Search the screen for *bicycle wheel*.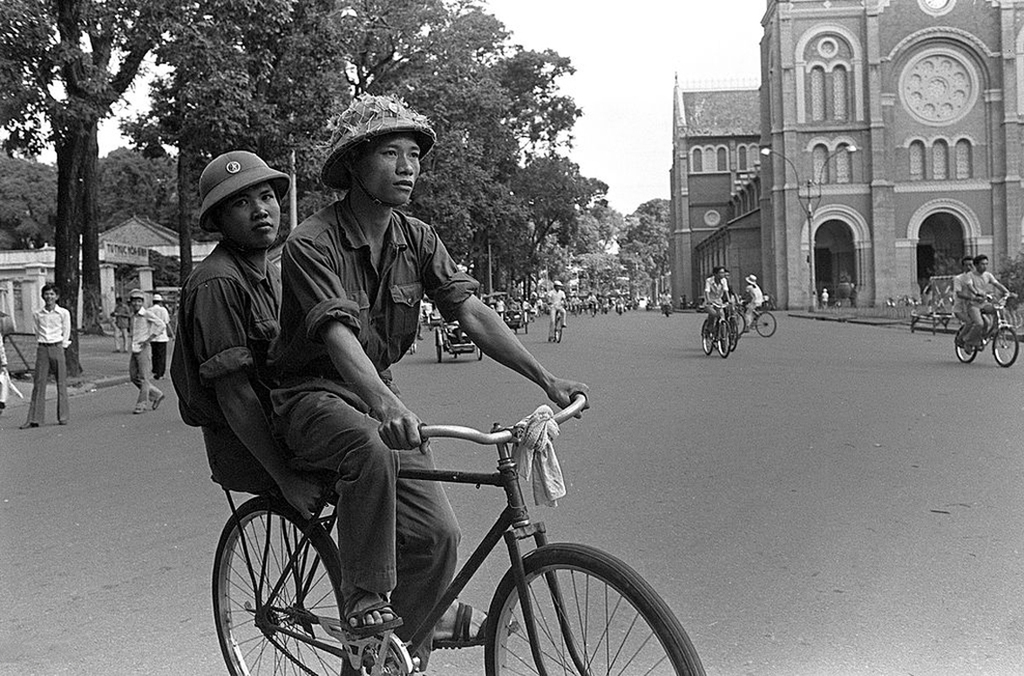
Found at {"left": 718, "top": 319, "right": 732, "bottom": 357}.
